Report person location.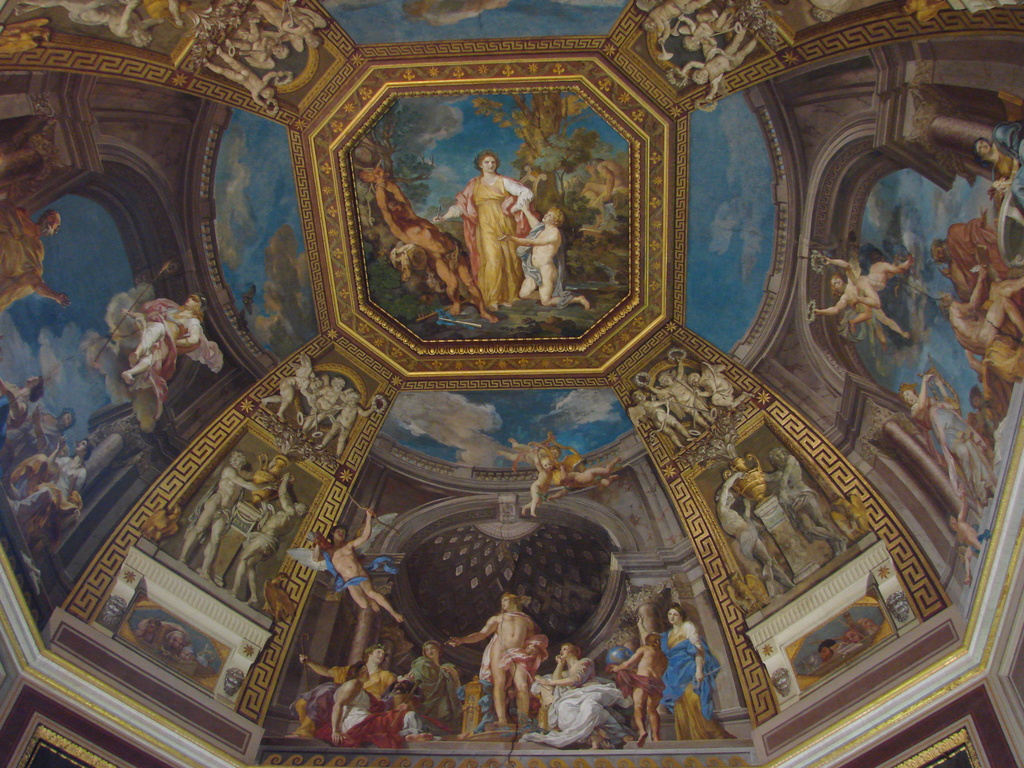
Report: 294:643:435:749.
